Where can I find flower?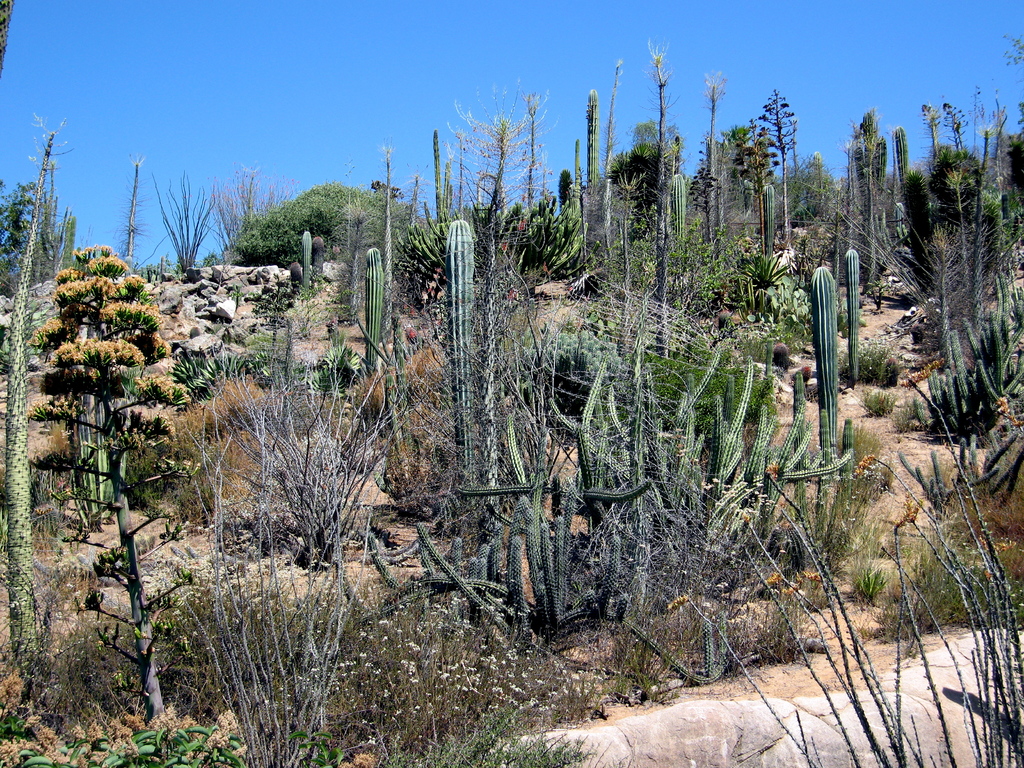
You can find it at 504,284,517,307.
